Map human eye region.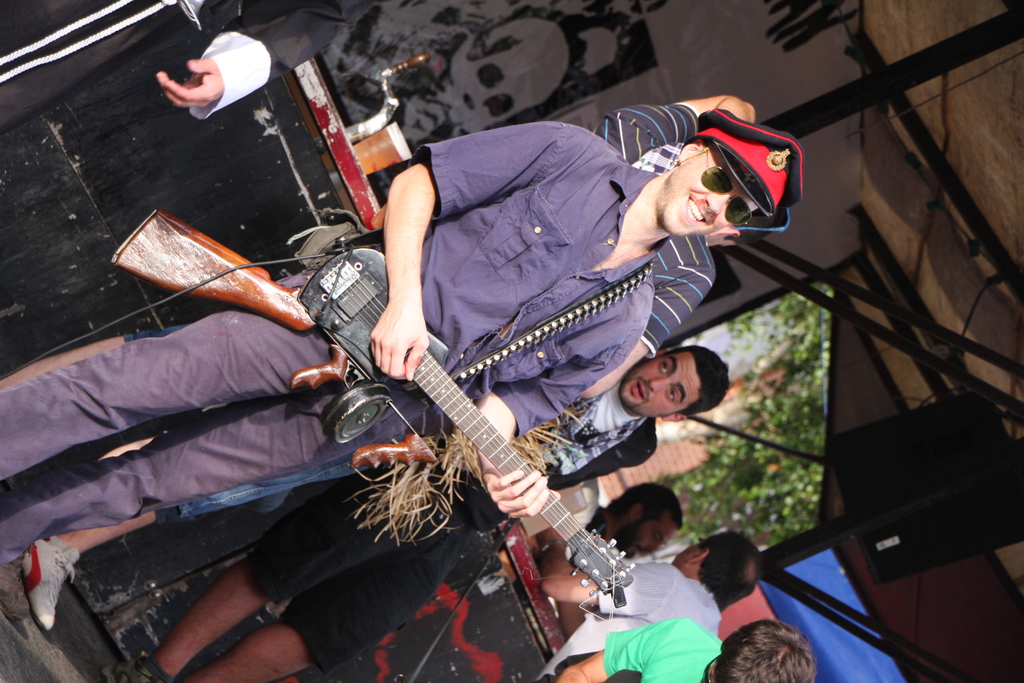
Mapped to (656, 354, 674, 371).
